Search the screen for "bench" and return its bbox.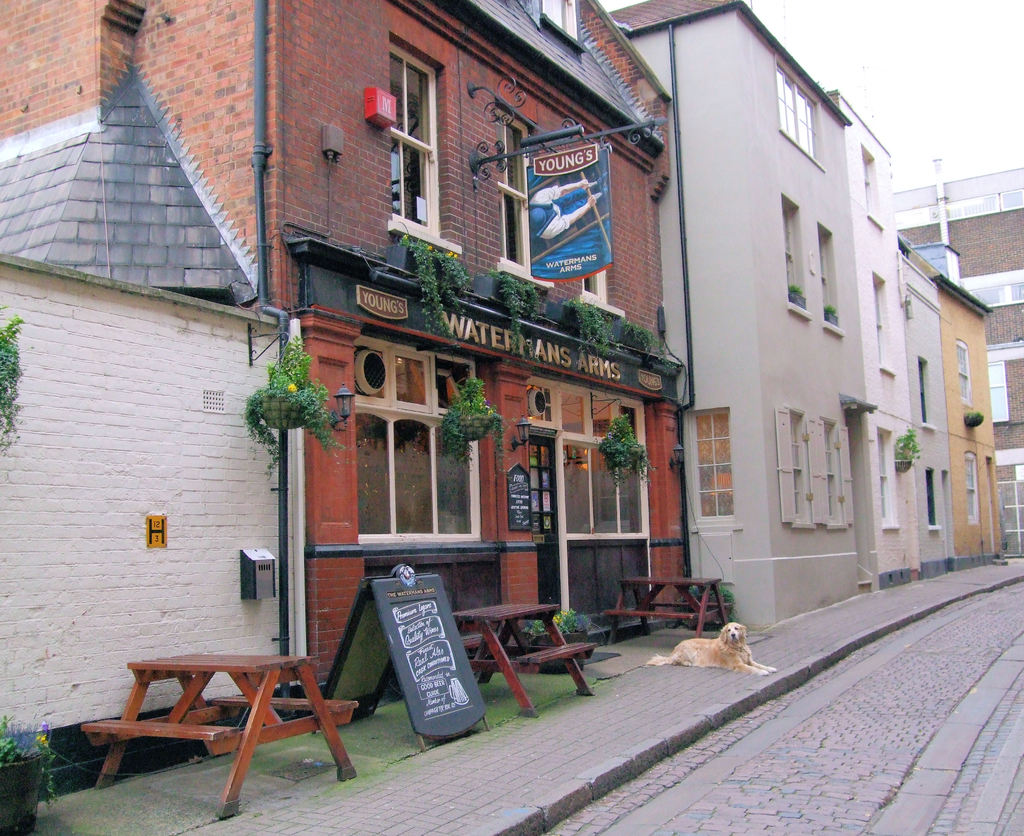
Found: <bbox>64, 644, 367, 812</bbox>.
